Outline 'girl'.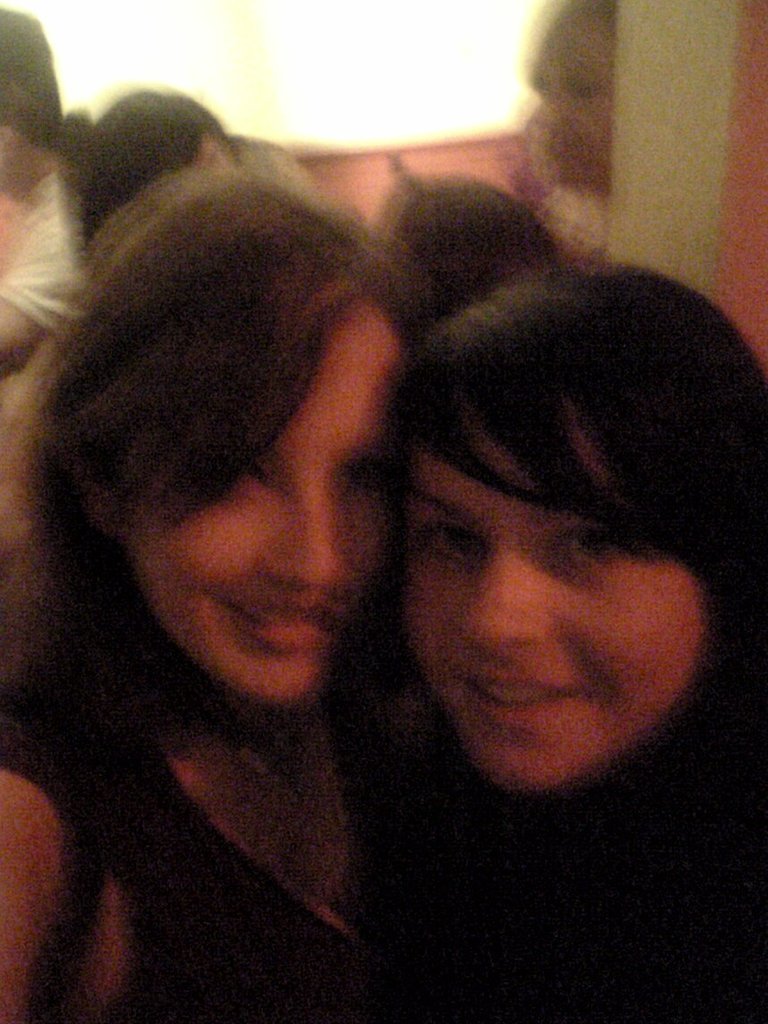
Outline: Rect(0, 156, 417, 1023).
